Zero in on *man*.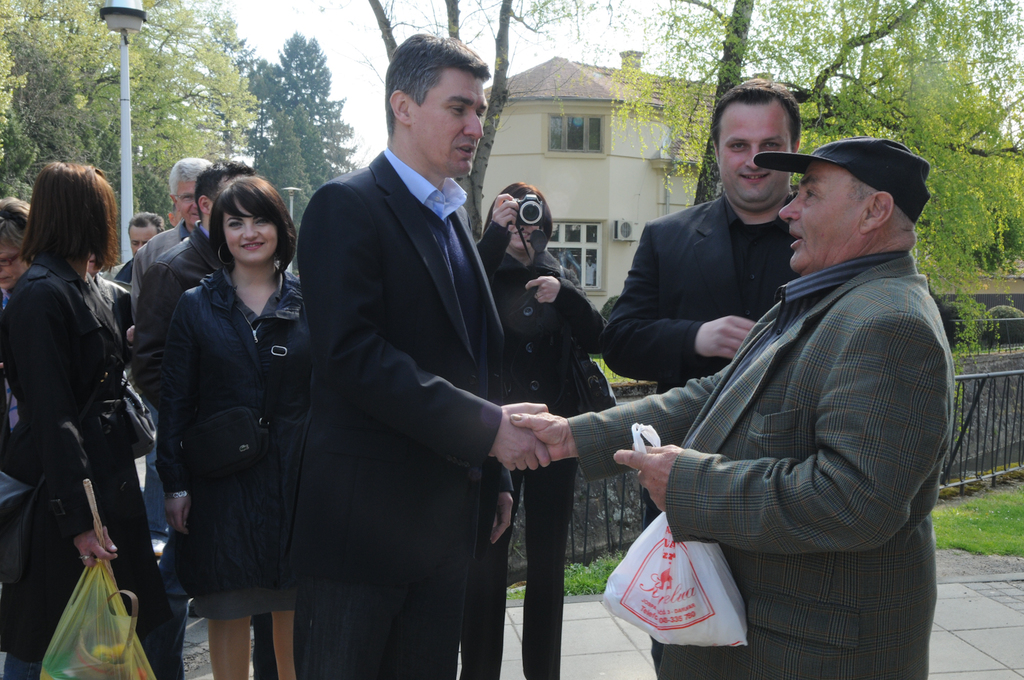
Zeroed in: 285 32 551 679.
